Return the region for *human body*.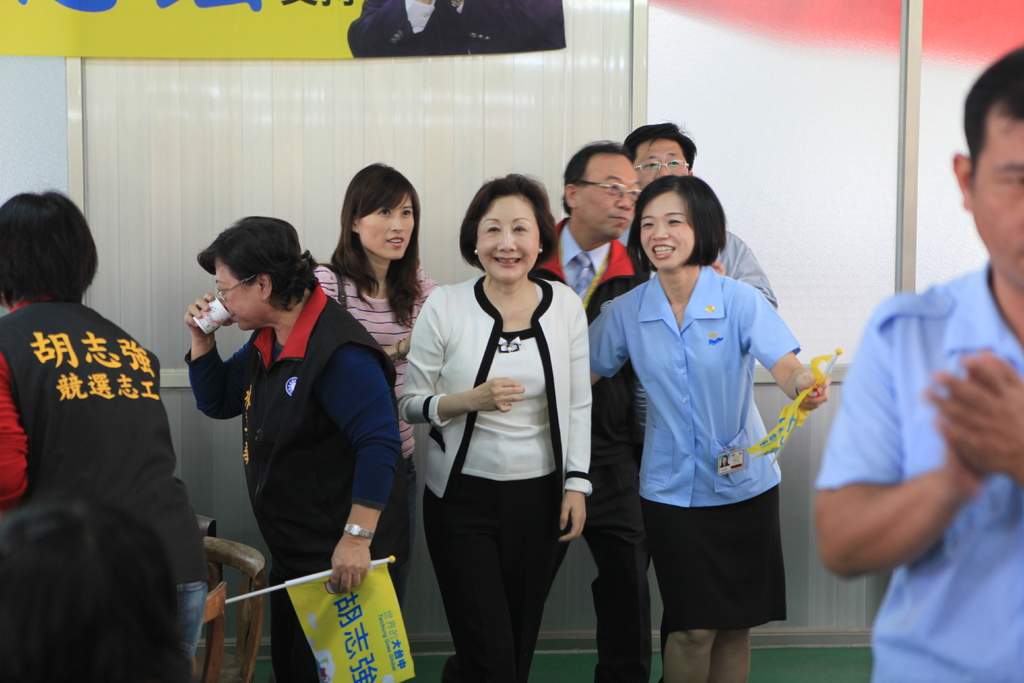
305 163 438 681.
